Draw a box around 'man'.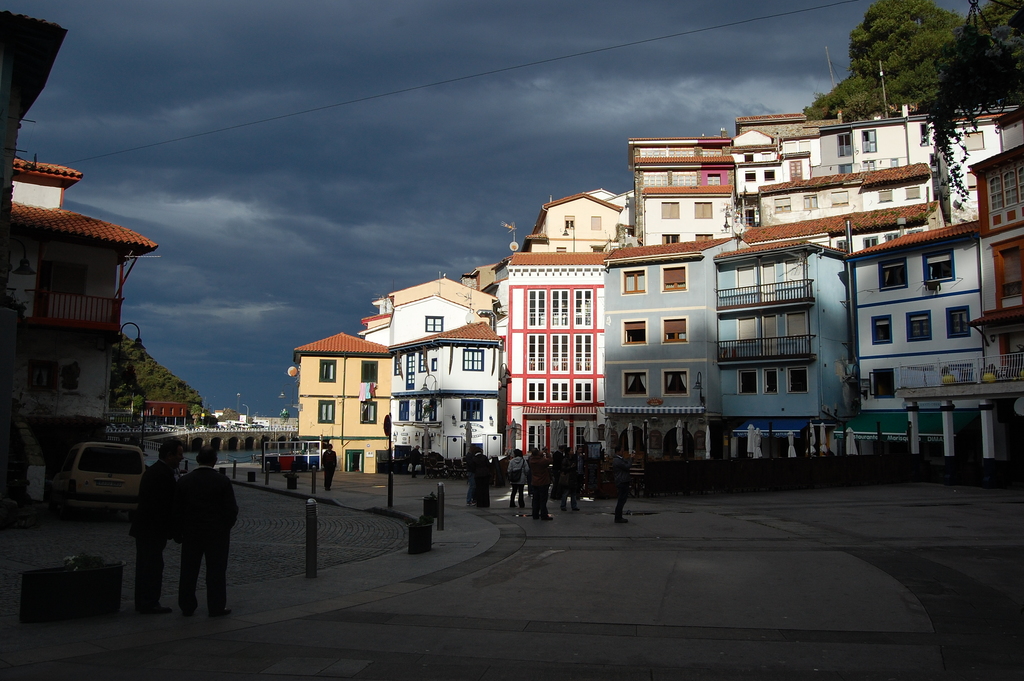
[left=161, top=445, right=246, bottom=602].
